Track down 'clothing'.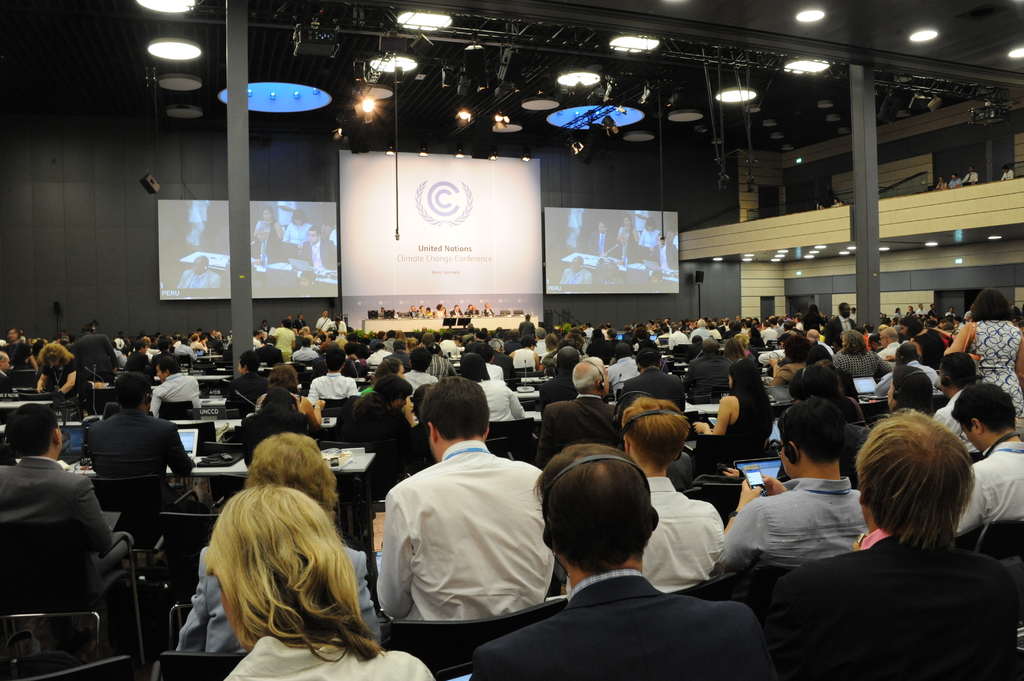
Tracked to (385, 351, 412, 370).
